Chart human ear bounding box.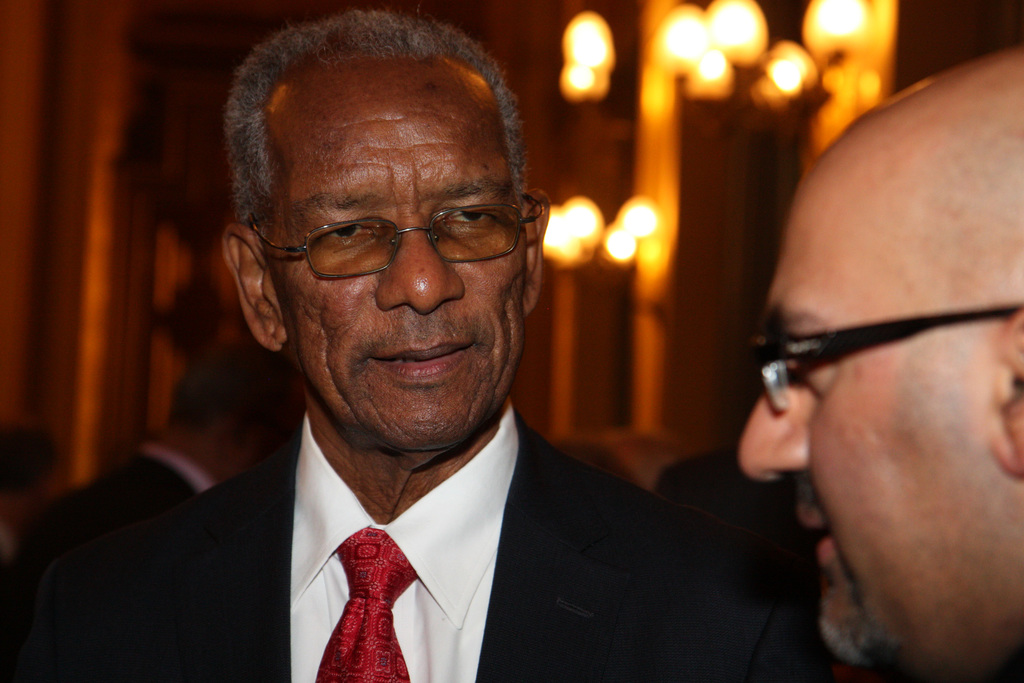
Charted: l=984, t=308, r=1023, b=475.
